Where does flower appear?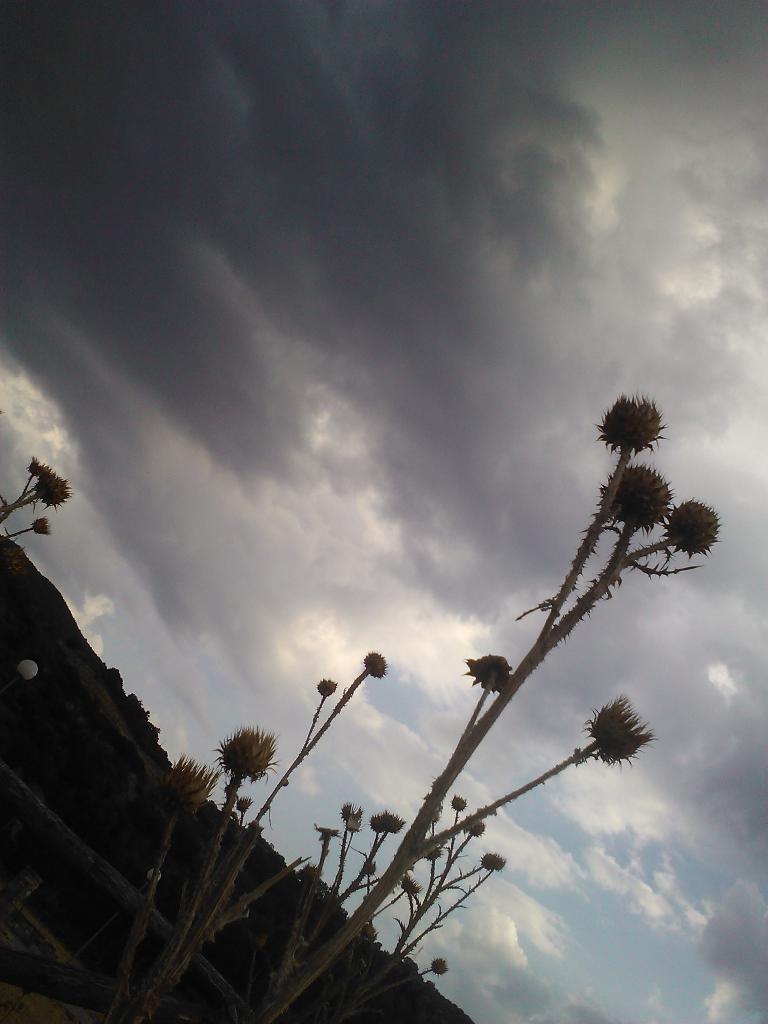
Appears at box=[464, 818, 485, 844].
